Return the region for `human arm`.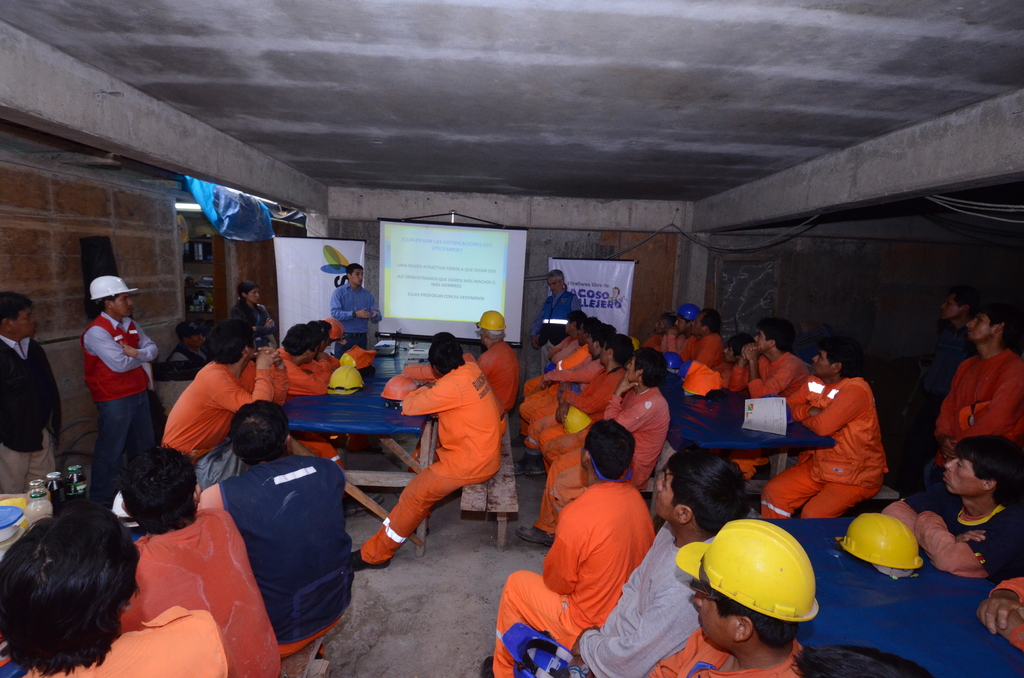
<region>83, 329, 145, 375</region>.
